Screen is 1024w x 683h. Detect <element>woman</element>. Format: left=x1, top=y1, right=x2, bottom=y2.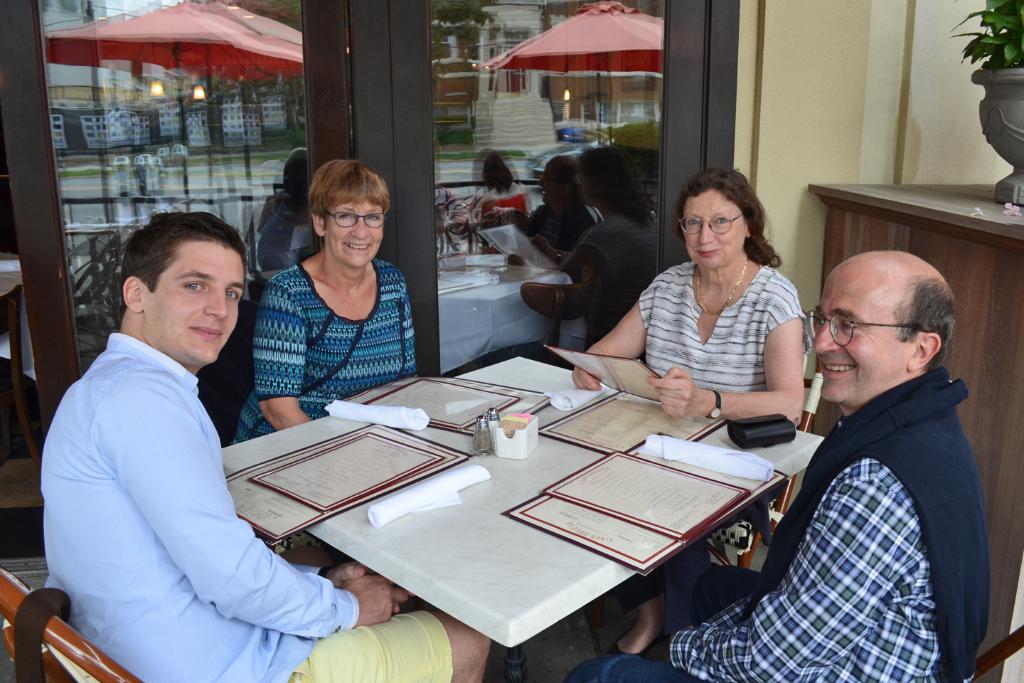
left=567, top=171, right=814, bottom=664.
